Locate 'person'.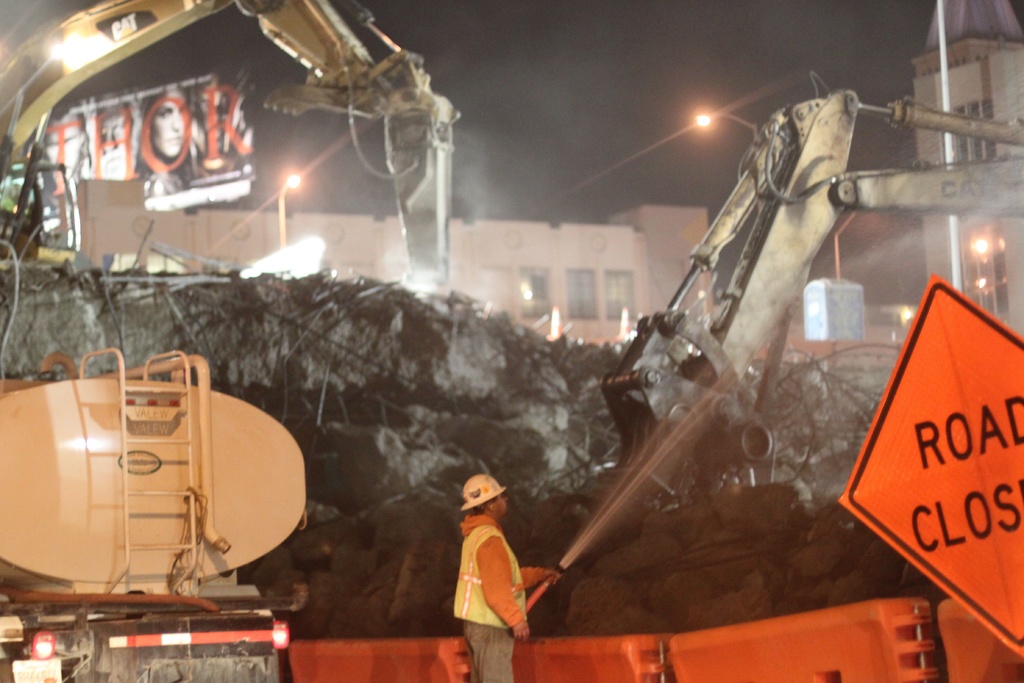
Bounding box: l=154, t=85, r=190, b=172.
